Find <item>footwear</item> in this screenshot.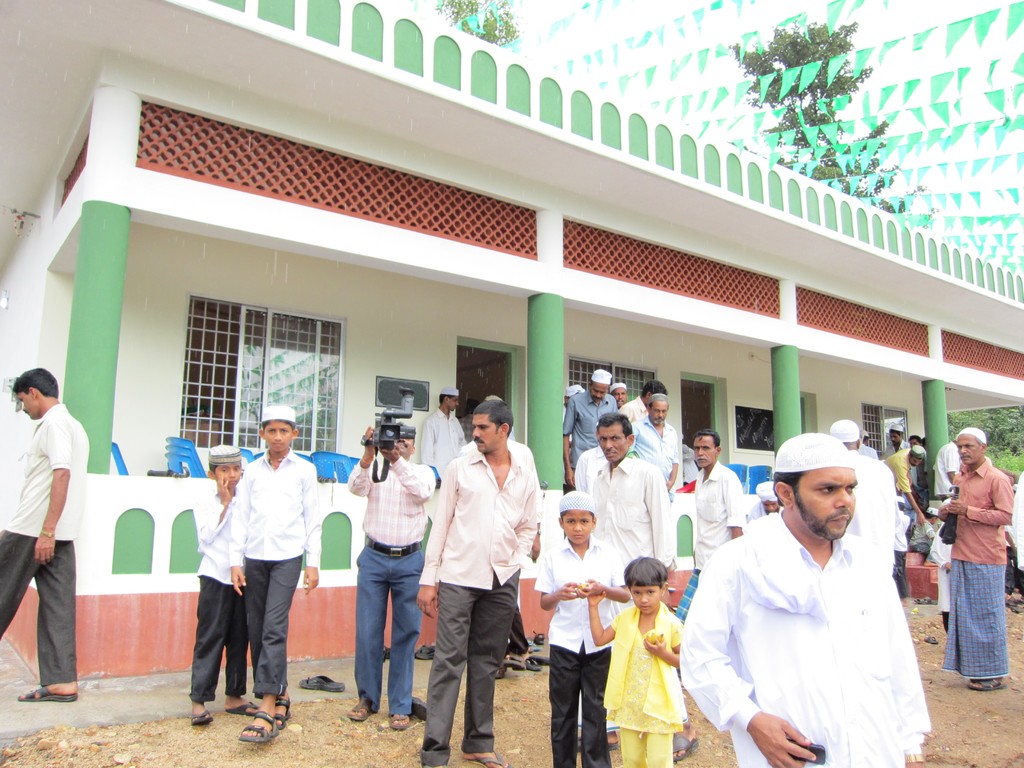
The bounding box for <item>footwear</item> is <box>236,709,282,744</box>.
